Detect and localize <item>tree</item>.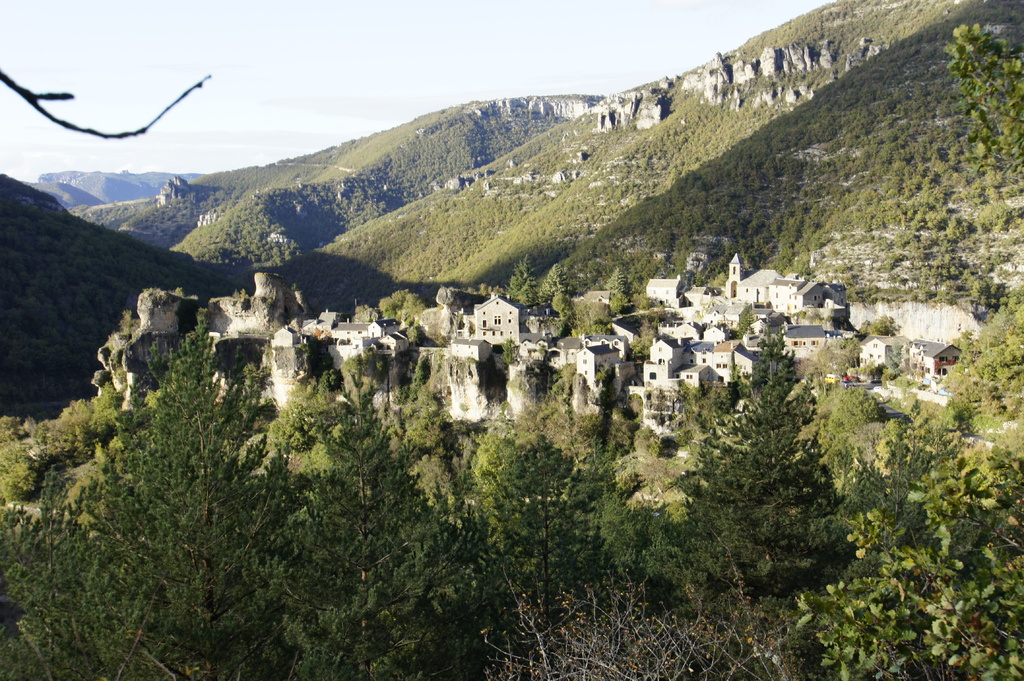
Localized at box(543, 264, 564, 300).
